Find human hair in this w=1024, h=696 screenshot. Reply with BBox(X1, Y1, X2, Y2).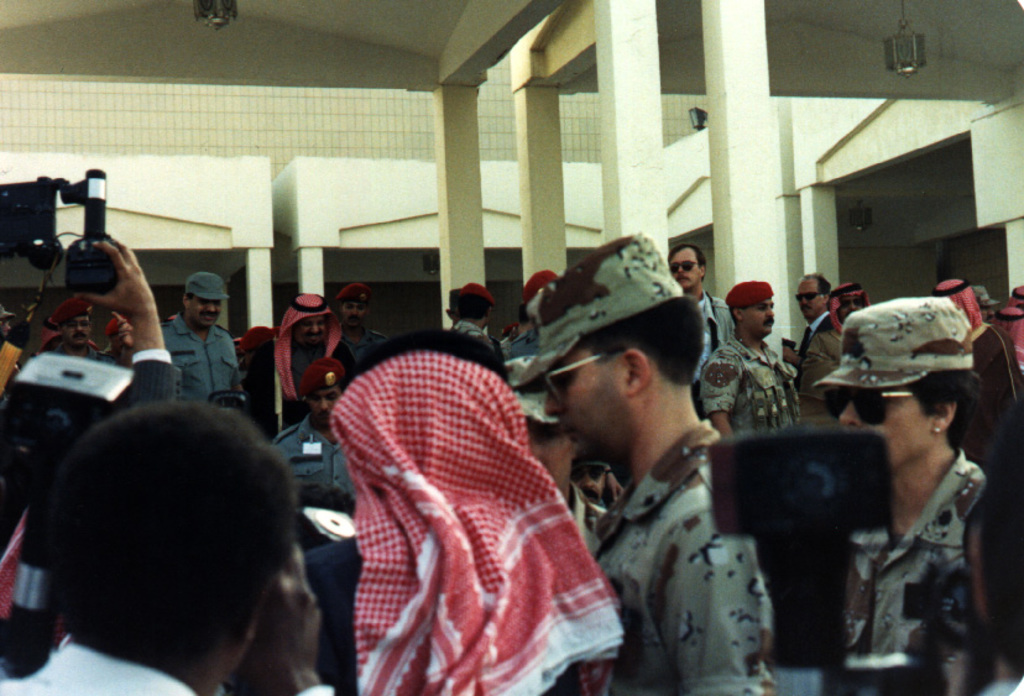
BBox(803, 272, 831, 300).
